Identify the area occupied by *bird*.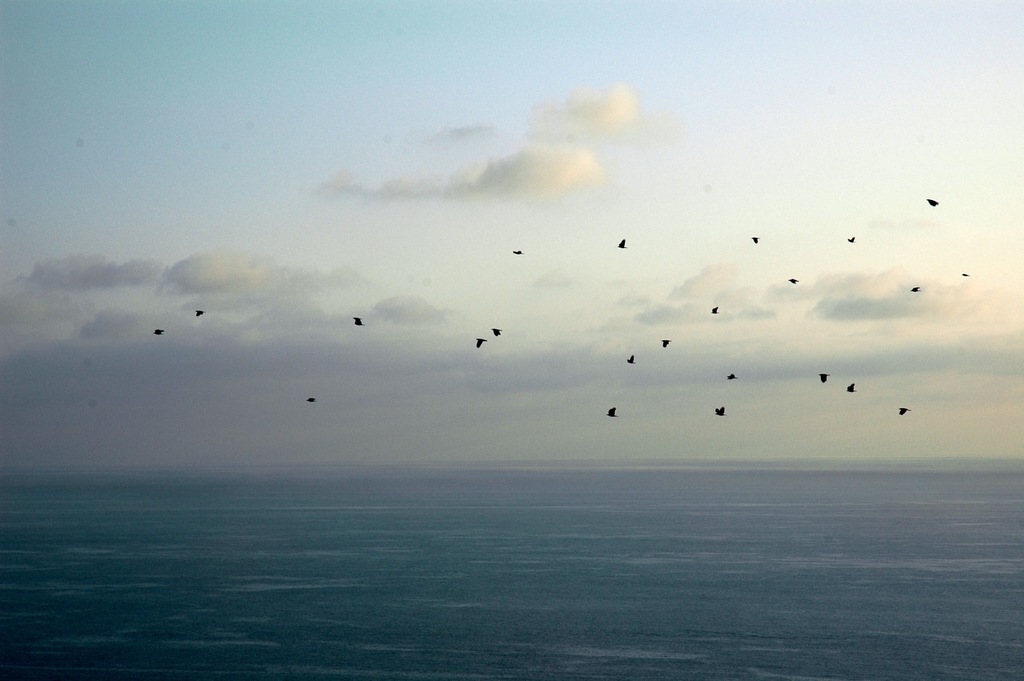
Area: (x1=911, y1=283, x2=922, y2=291).
